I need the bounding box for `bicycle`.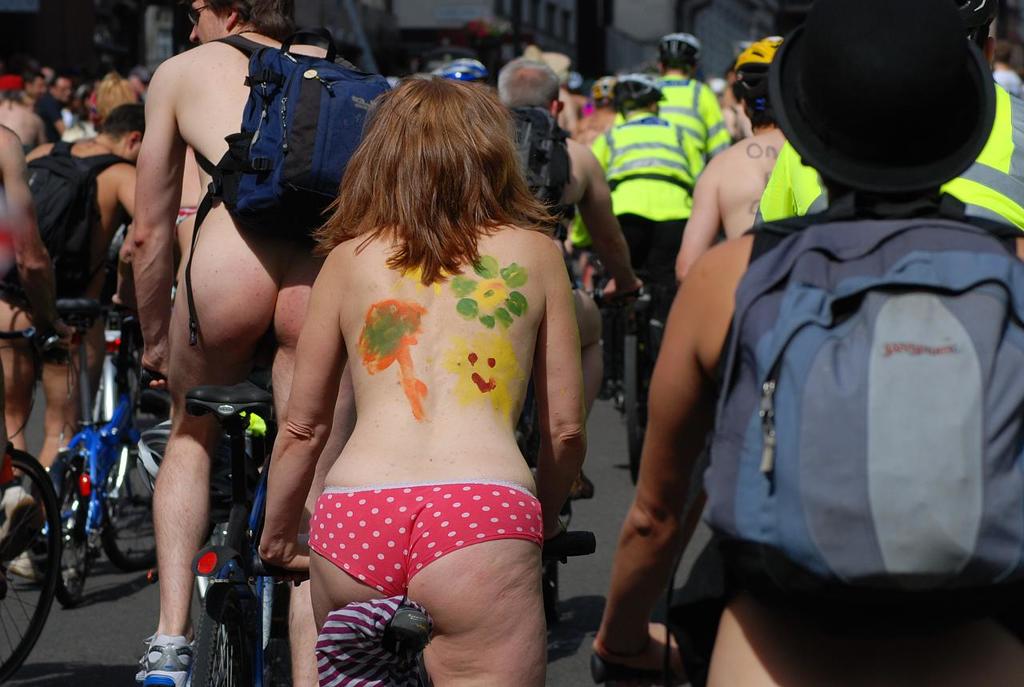
Here it is: (x1=592, y1=274, x2=666, y2=492).
